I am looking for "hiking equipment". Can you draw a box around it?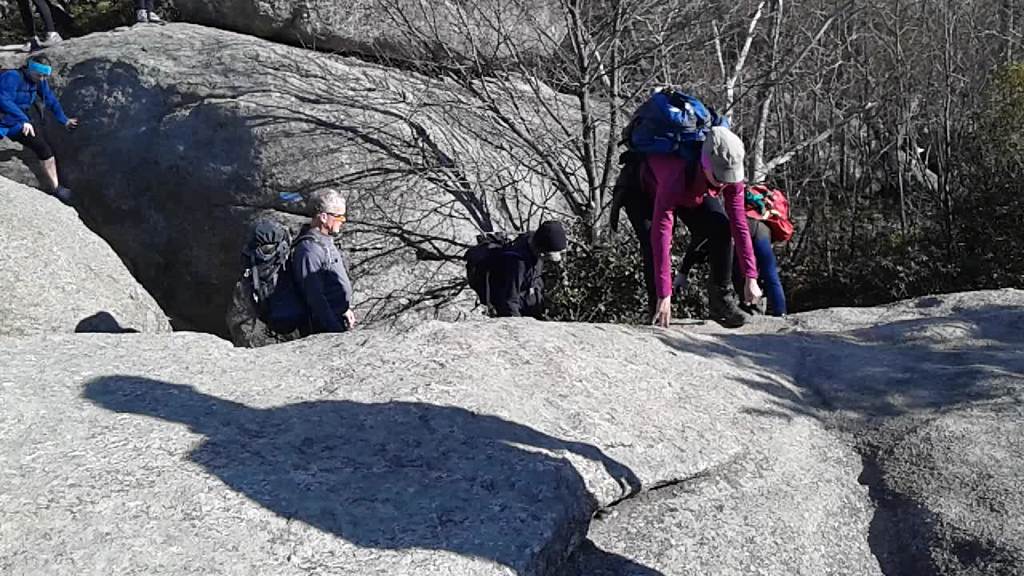
Sure, the bounding box is region(50, 186, 78, 205).
